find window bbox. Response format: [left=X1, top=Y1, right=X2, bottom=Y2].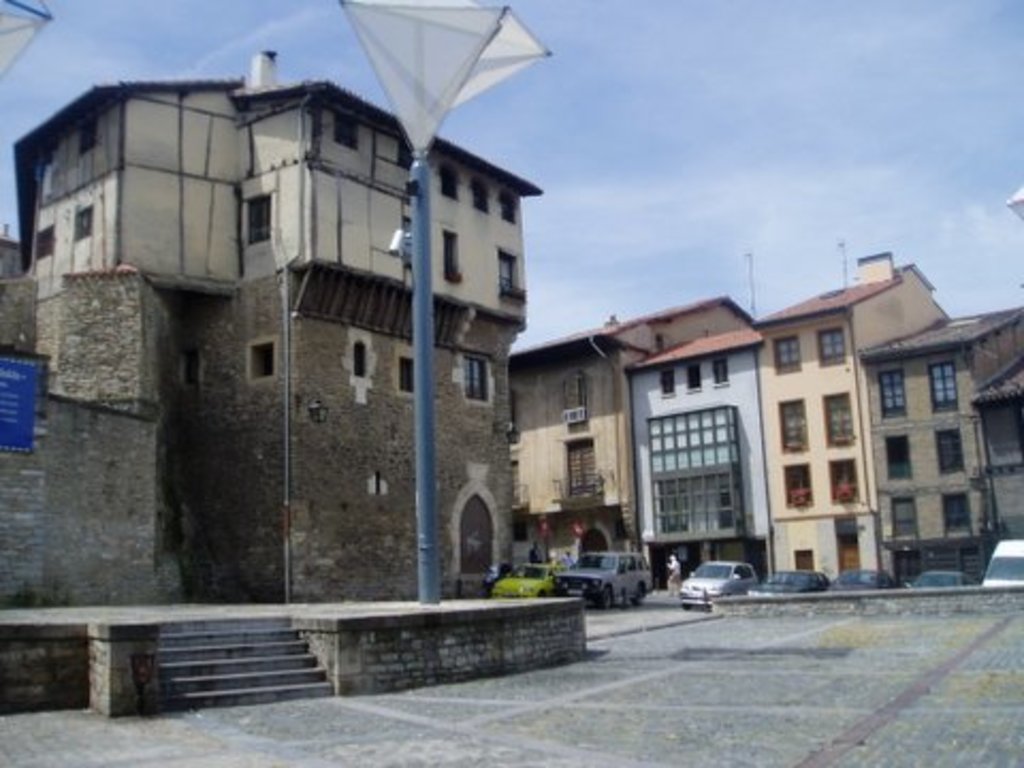
[left=256, top=339, right=271, bottom=378].
